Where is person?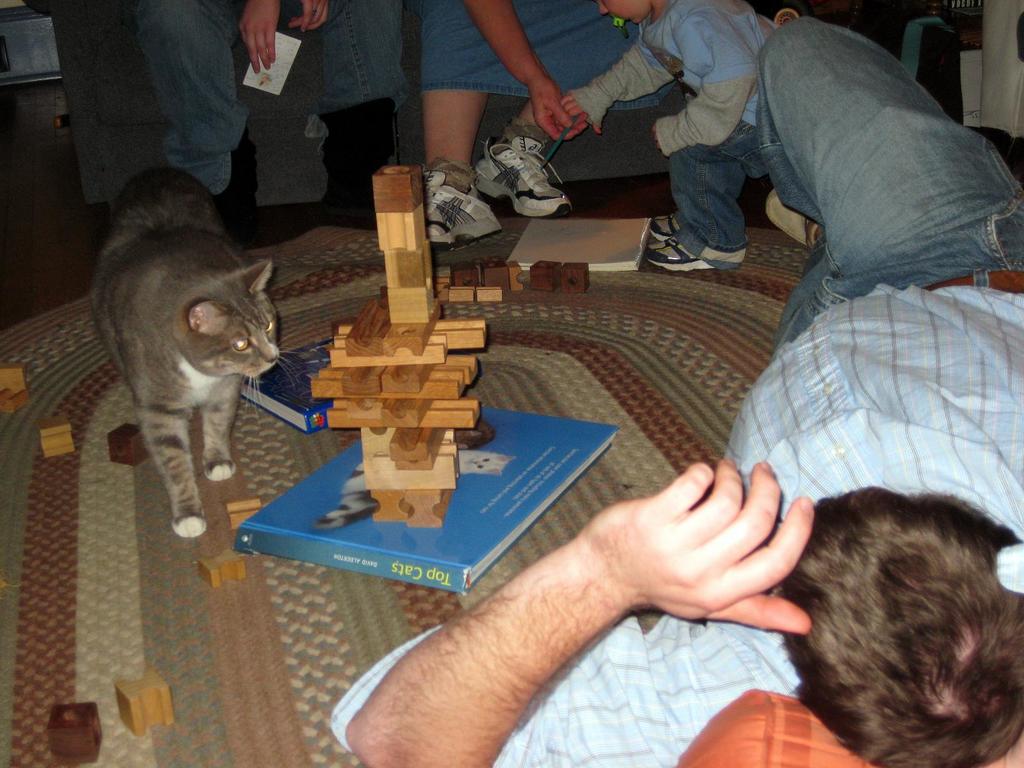
{"x1": 323, "y1": 10, "x2": 1023, "y2": 767}.
